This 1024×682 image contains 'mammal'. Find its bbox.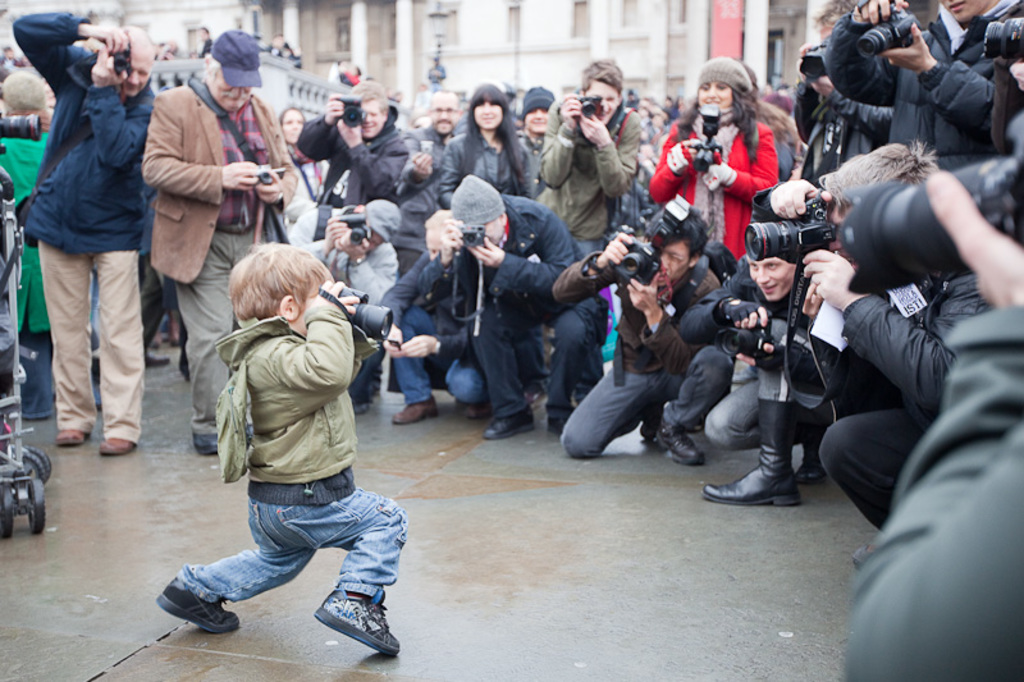
detection(274, 105, 328, 237).
